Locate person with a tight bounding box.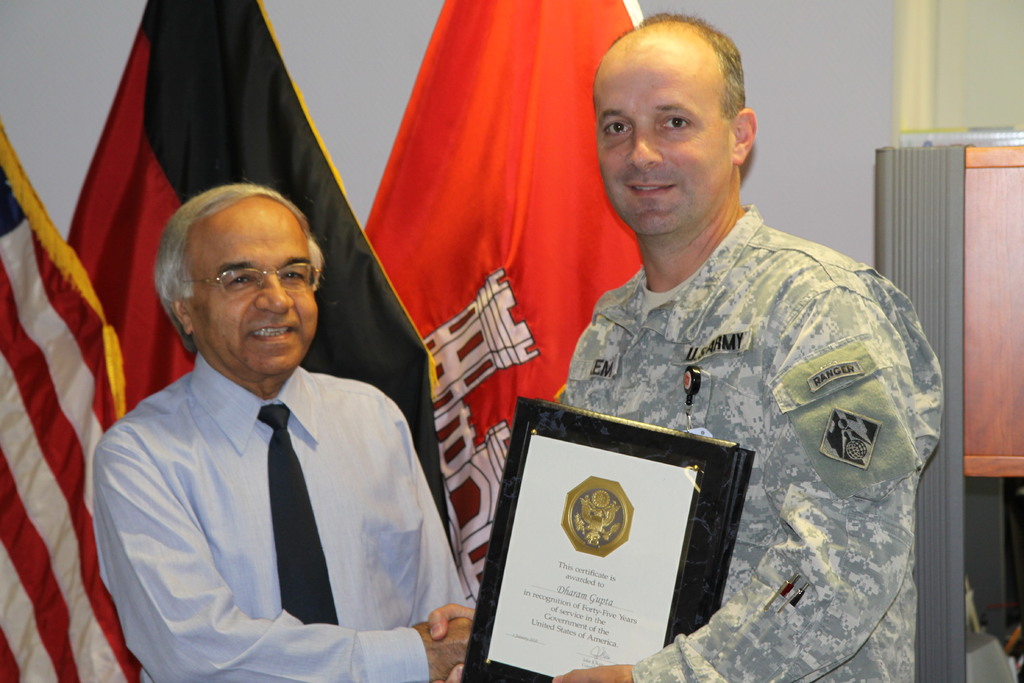
rect(508, 59, 944, 677).
